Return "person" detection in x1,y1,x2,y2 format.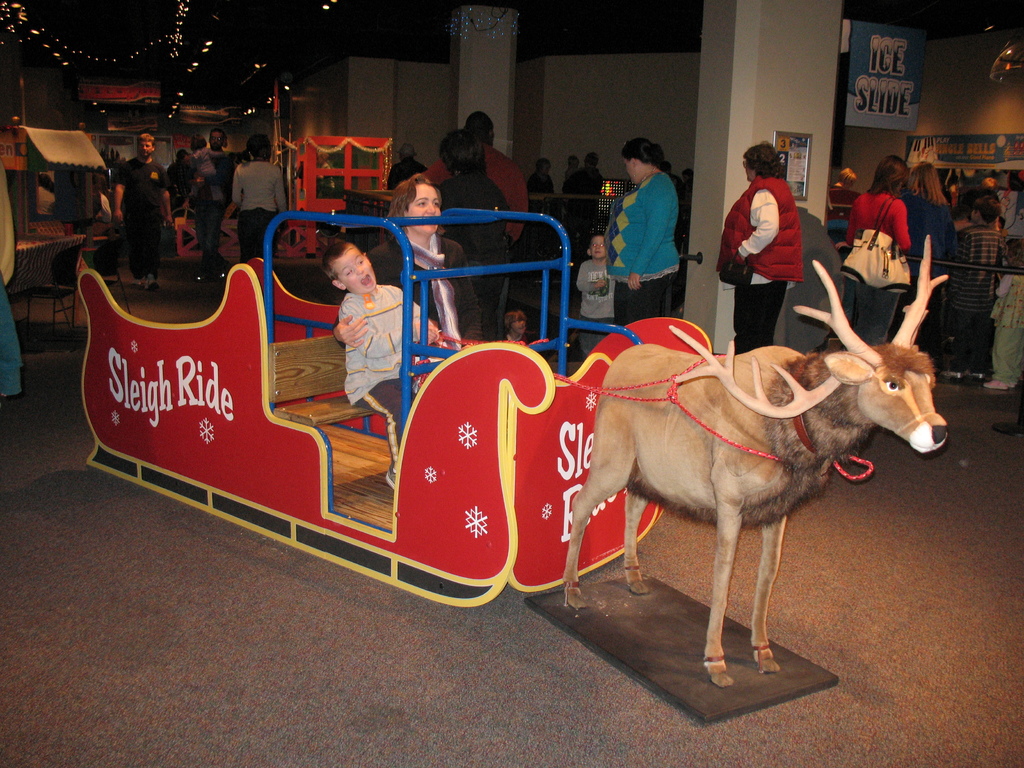
959,177,1009,384.
